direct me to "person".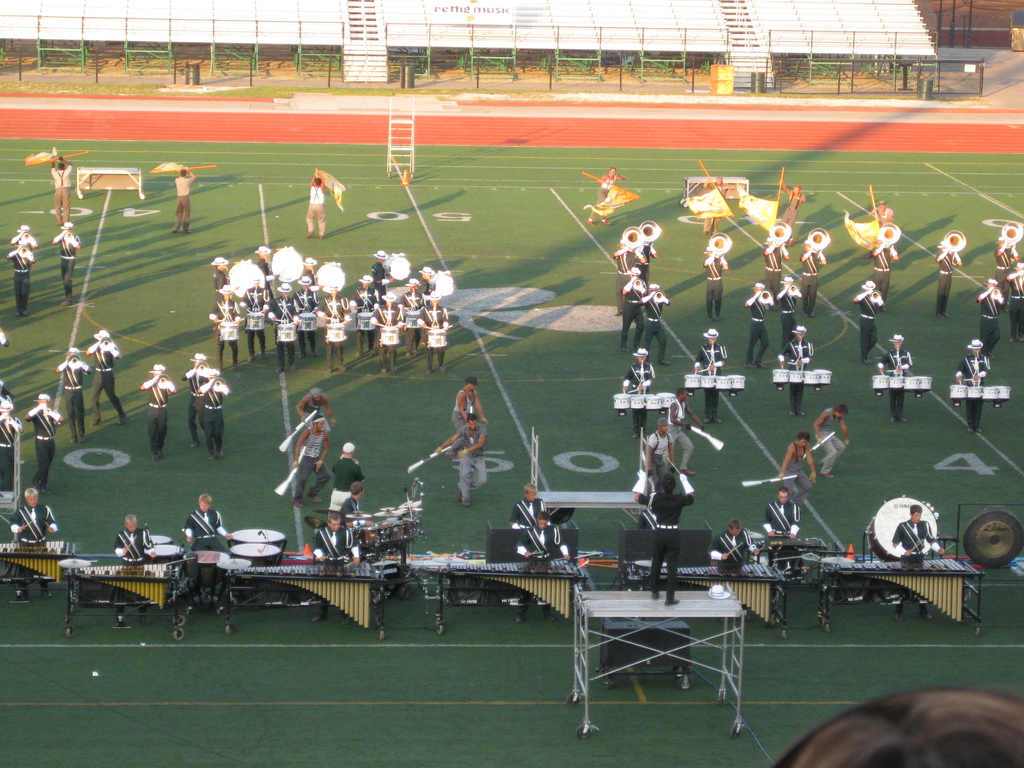
Direction: box=[510, 482, 543, 528].
